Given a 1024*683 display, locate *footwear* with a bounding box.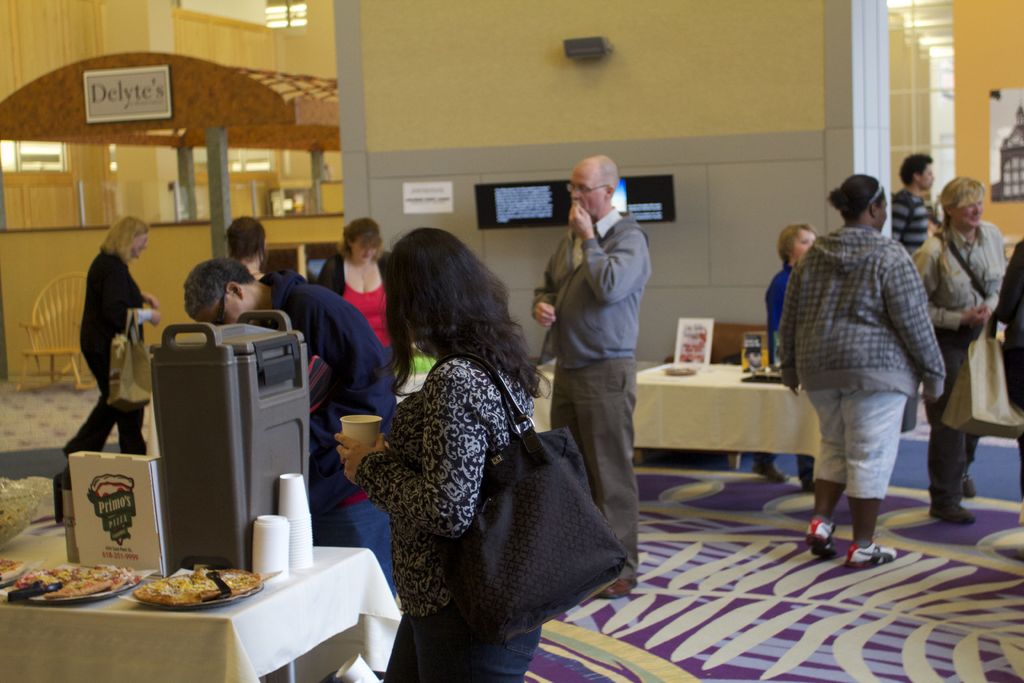
Located: region(58, 446, 74, 457).
